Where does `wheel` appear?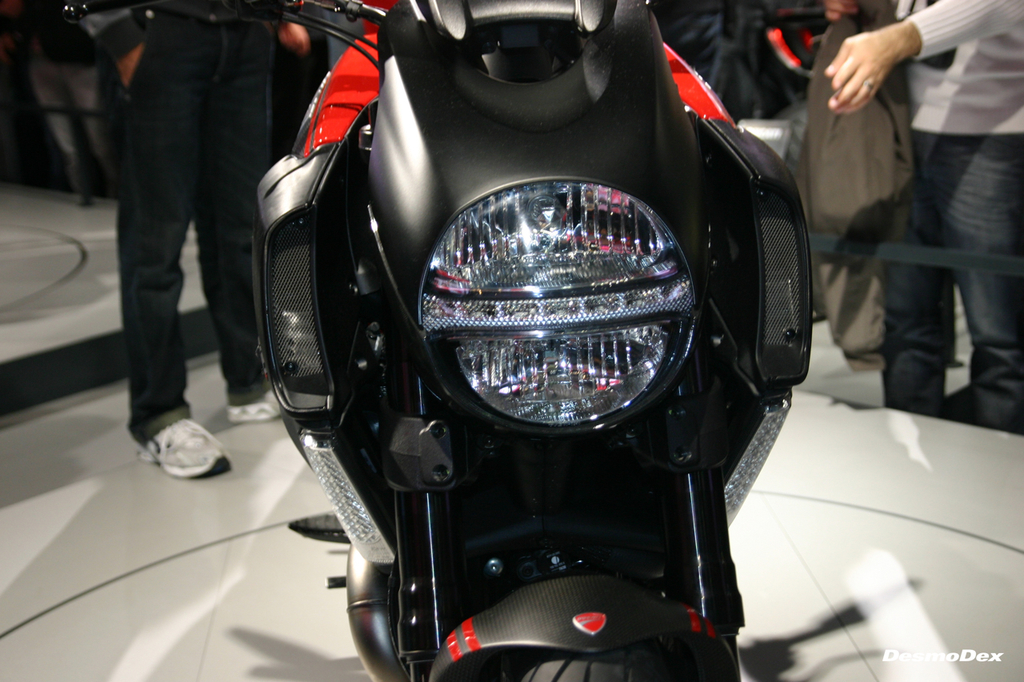
Appears at left=503, top=639, right=686, bottom=681.
